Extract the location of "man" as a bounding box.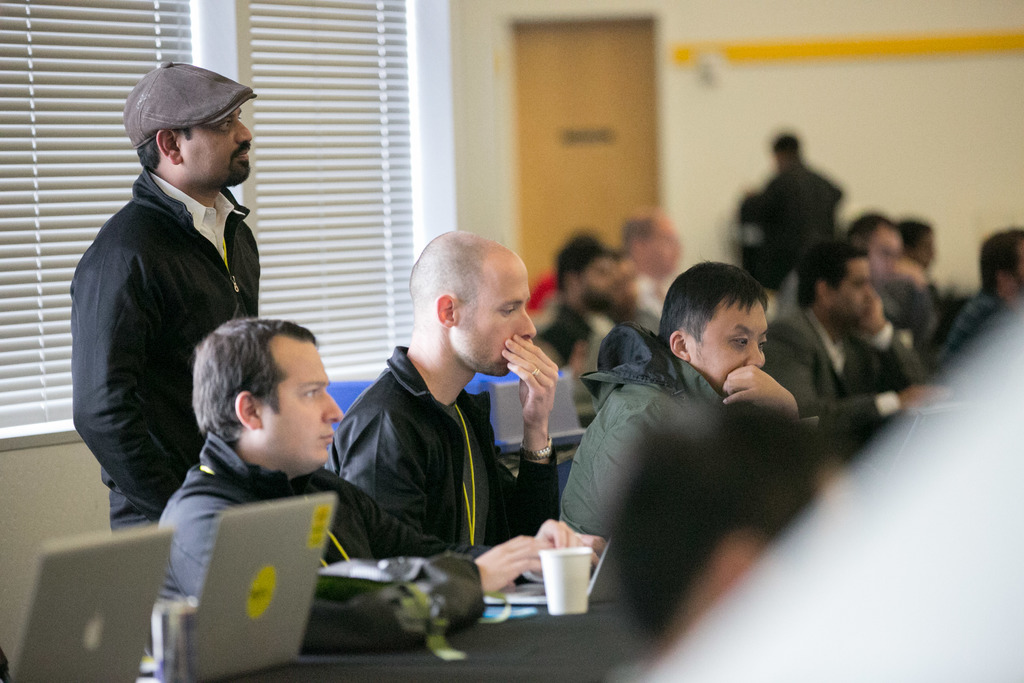
detection(850, 210, 964, 364).
